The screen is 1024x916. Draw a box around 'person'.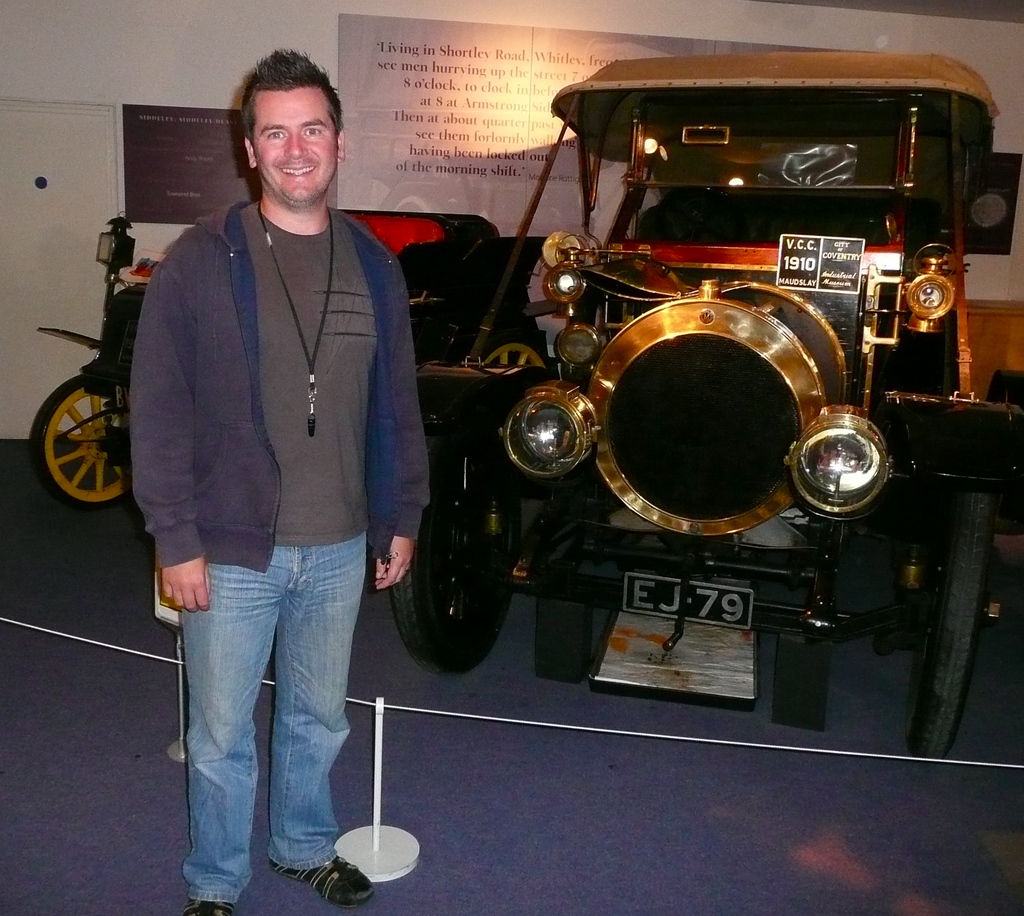
(left=120, top=40, right=422, bottom=877).
